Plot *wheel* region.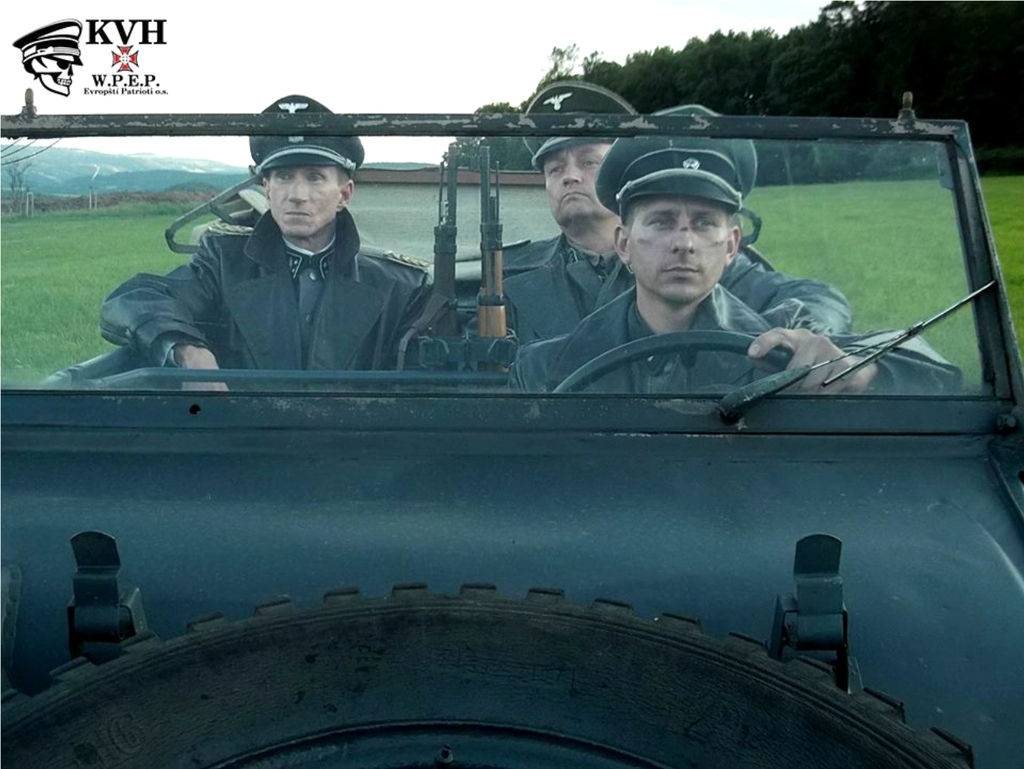
Plotted at <bbox>549, 326, 793, 386</bbox>.
